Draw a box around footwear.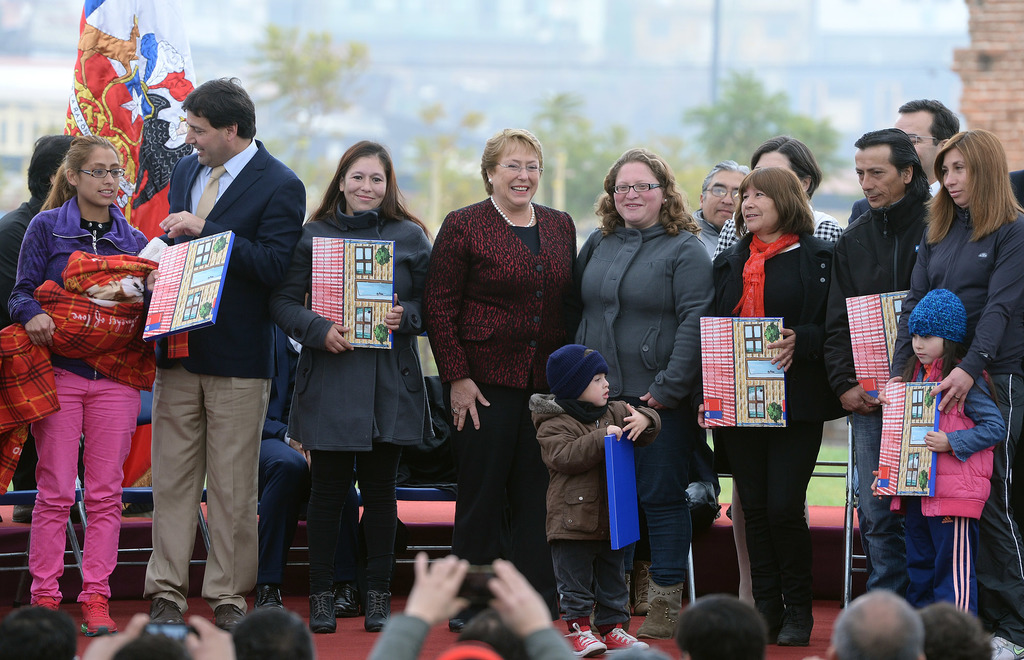
BBox(638, 574, 676, 639).
